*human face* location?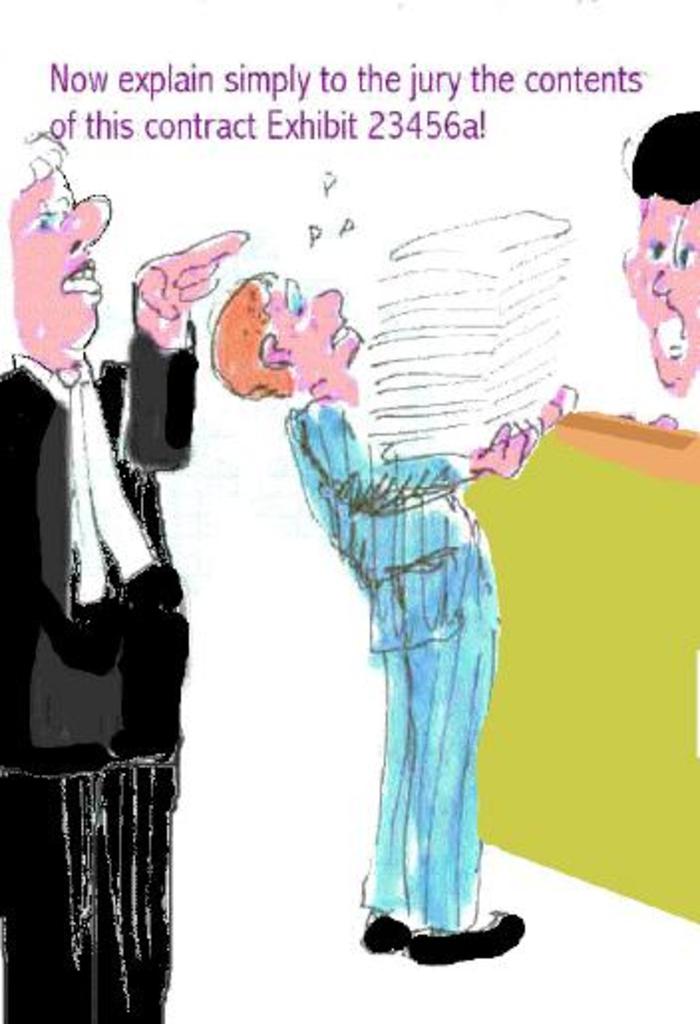
region(8, 165, 113, 356)
